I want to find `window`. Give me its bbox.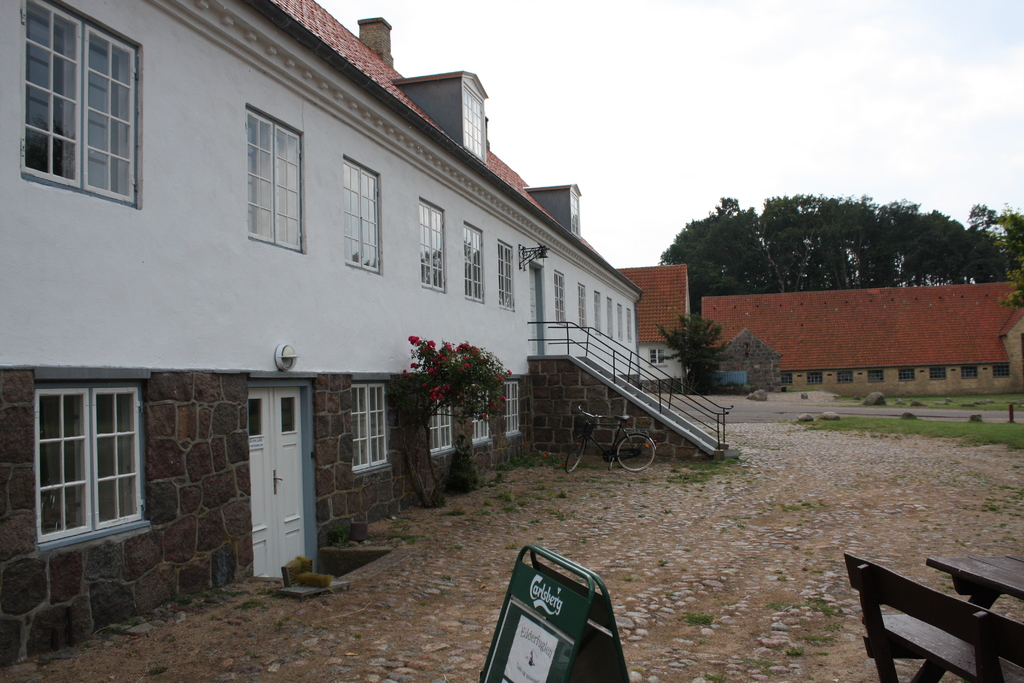
locate(345, 377, 392, 472).
